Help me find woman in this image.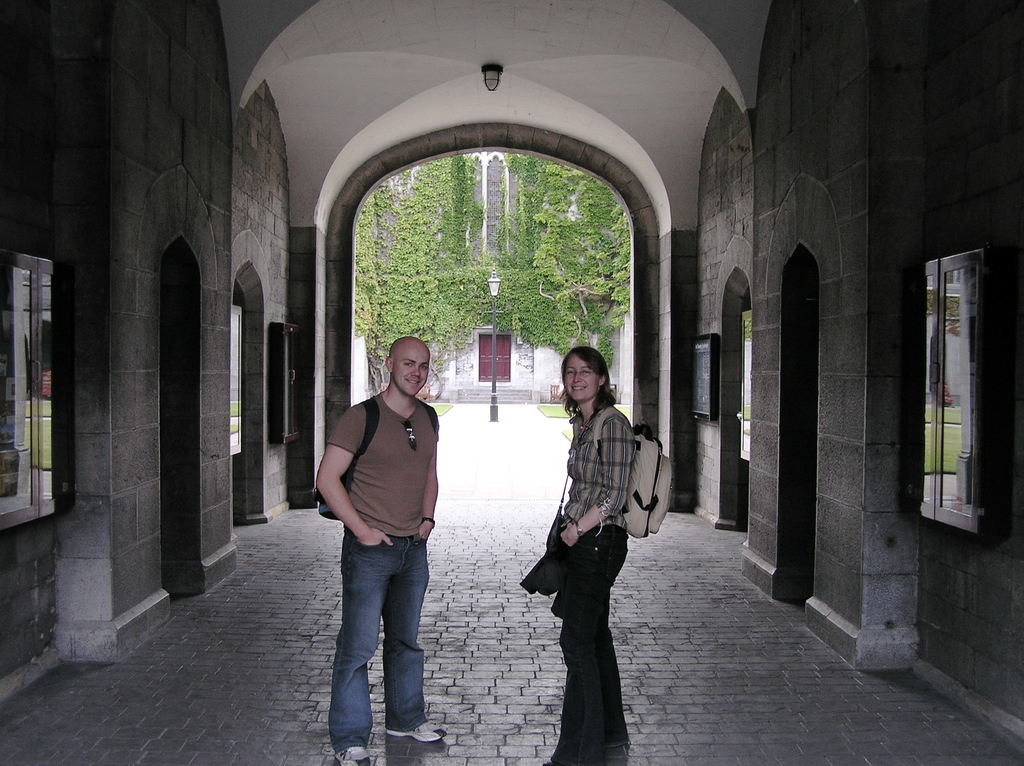
Found it: box(520, 324, 662, 763).
